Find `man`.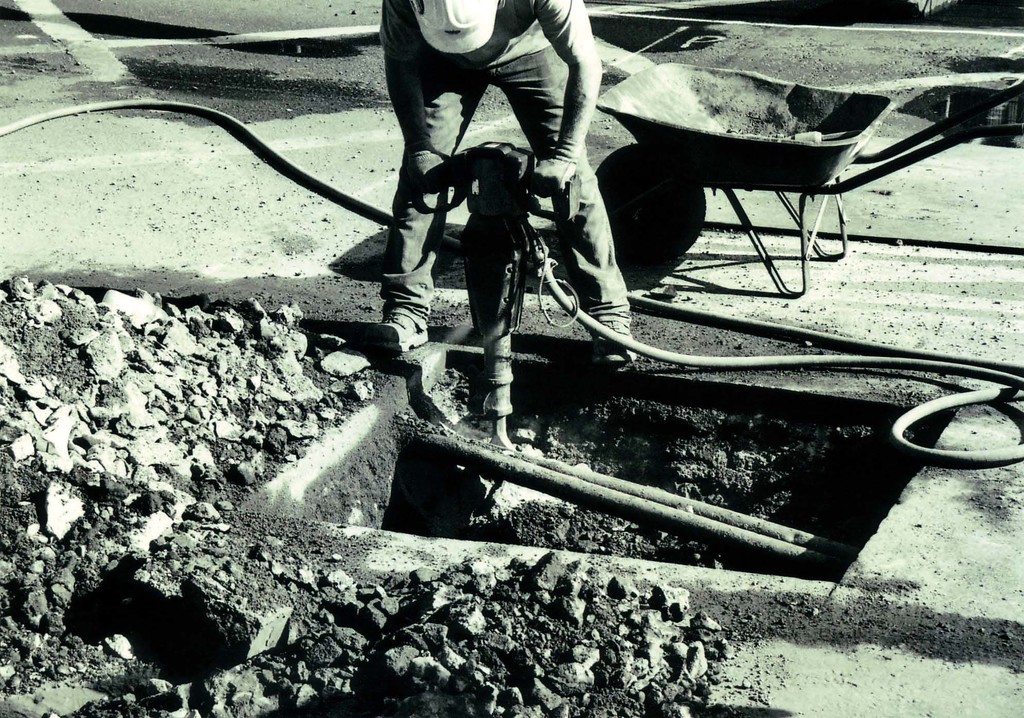
[left=358, top=35, right=683, bottom=369].
